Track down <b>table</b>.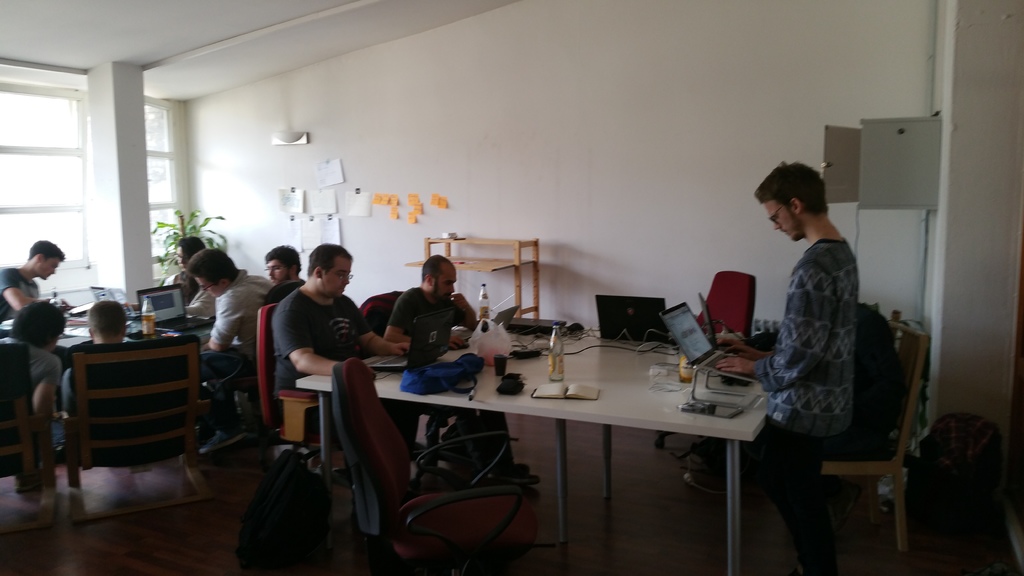
Tracked to box(0, 308, 211, 364).
